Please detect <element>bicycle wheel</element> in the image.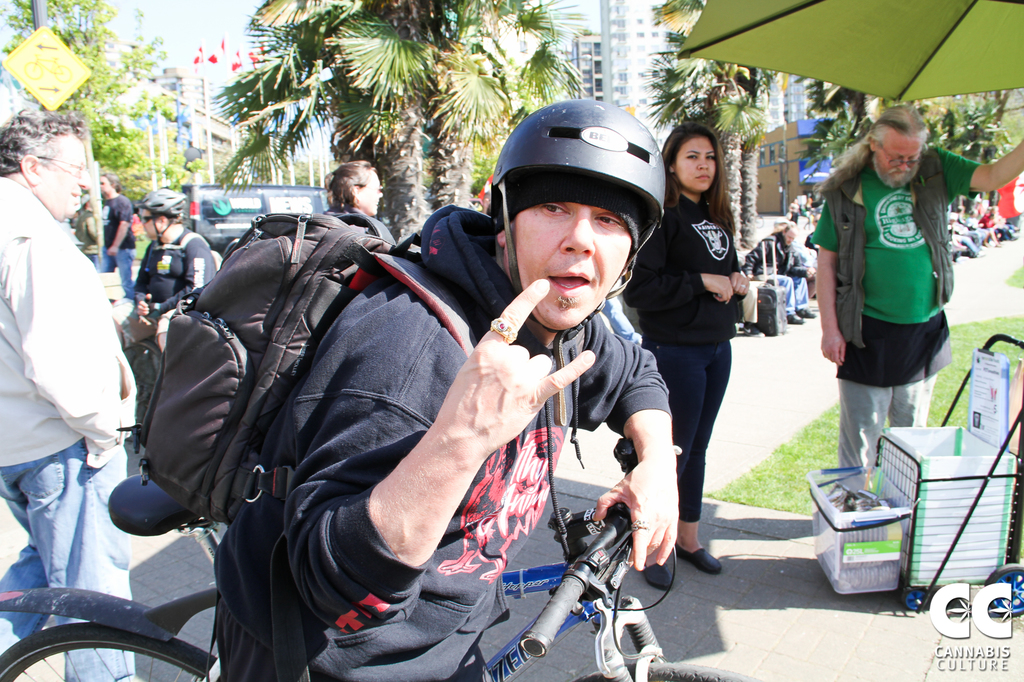
detection(0, 617, 221, 681).
